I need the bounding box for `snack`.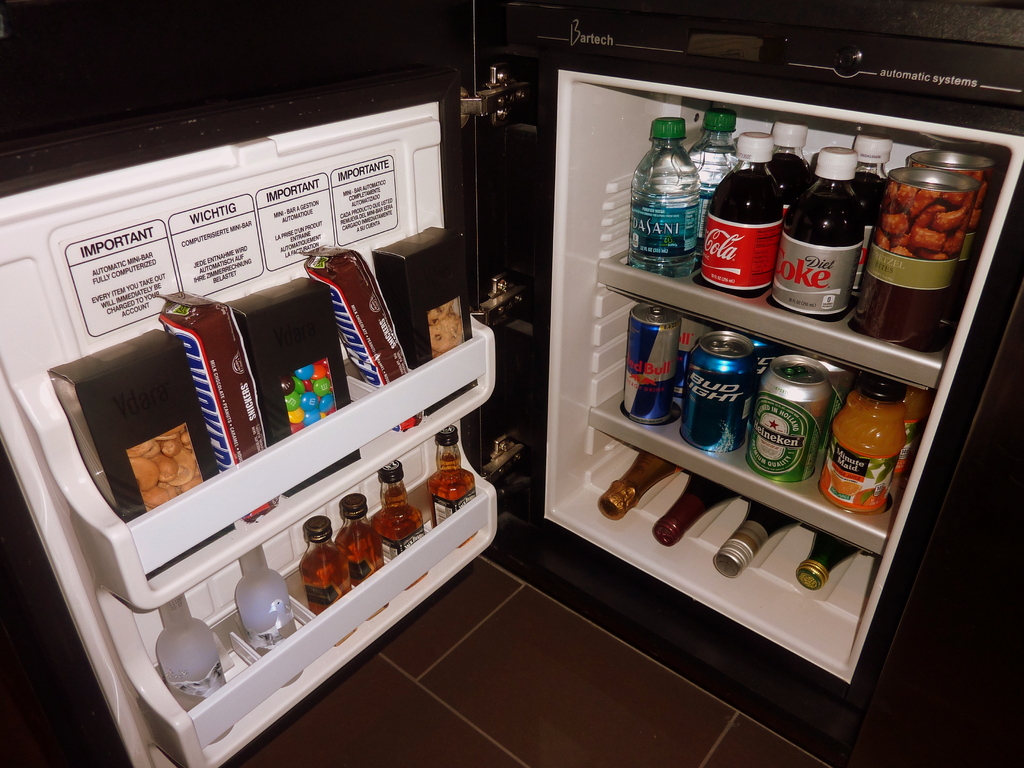
Here it is: box=[371, 224, 478, 421].
